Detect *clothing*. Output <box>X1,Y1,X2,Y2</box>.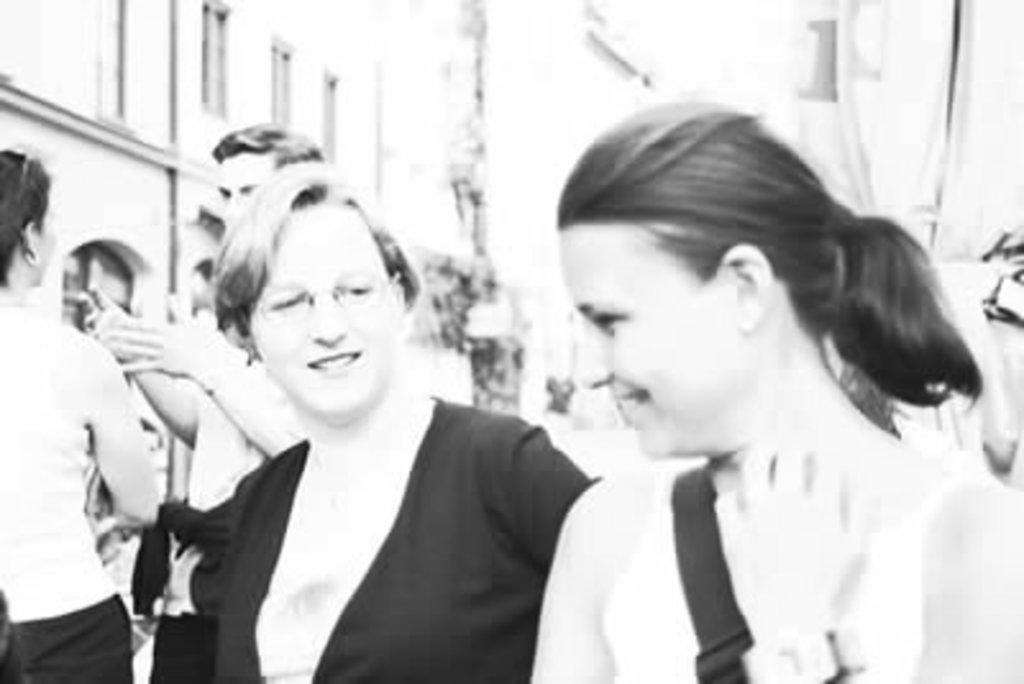
<box>212,389,591,681</box>.
